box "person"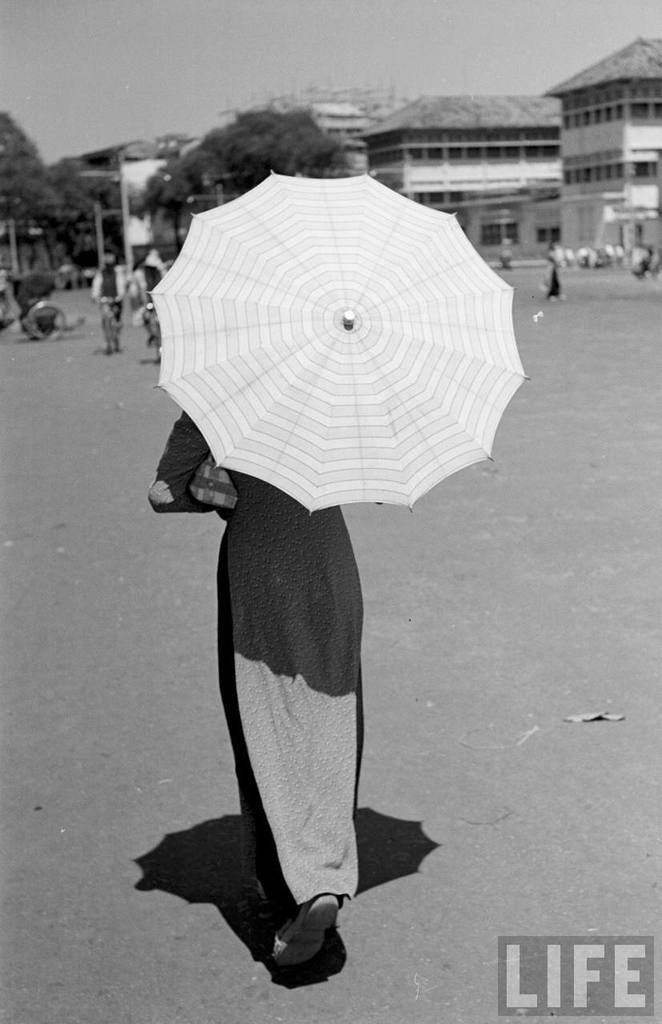
(x1=128, y1=246, x2=171, y2=330)
